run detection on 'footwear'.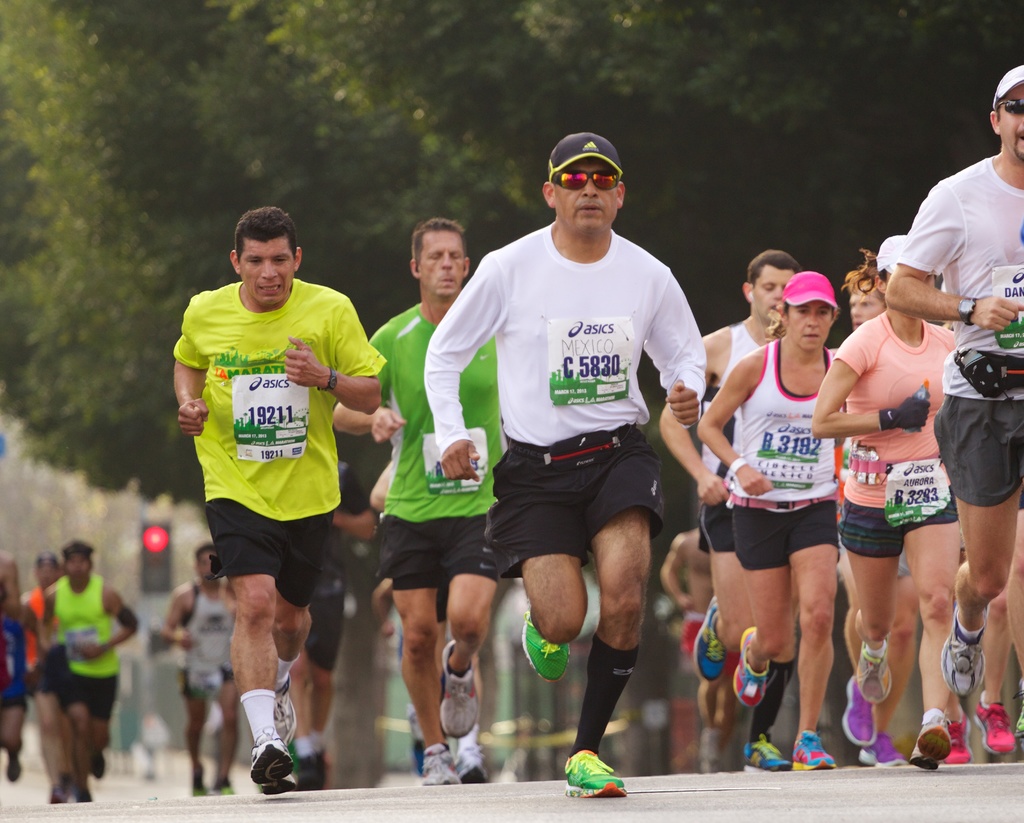
Result: (189, 766, 200, 794).
